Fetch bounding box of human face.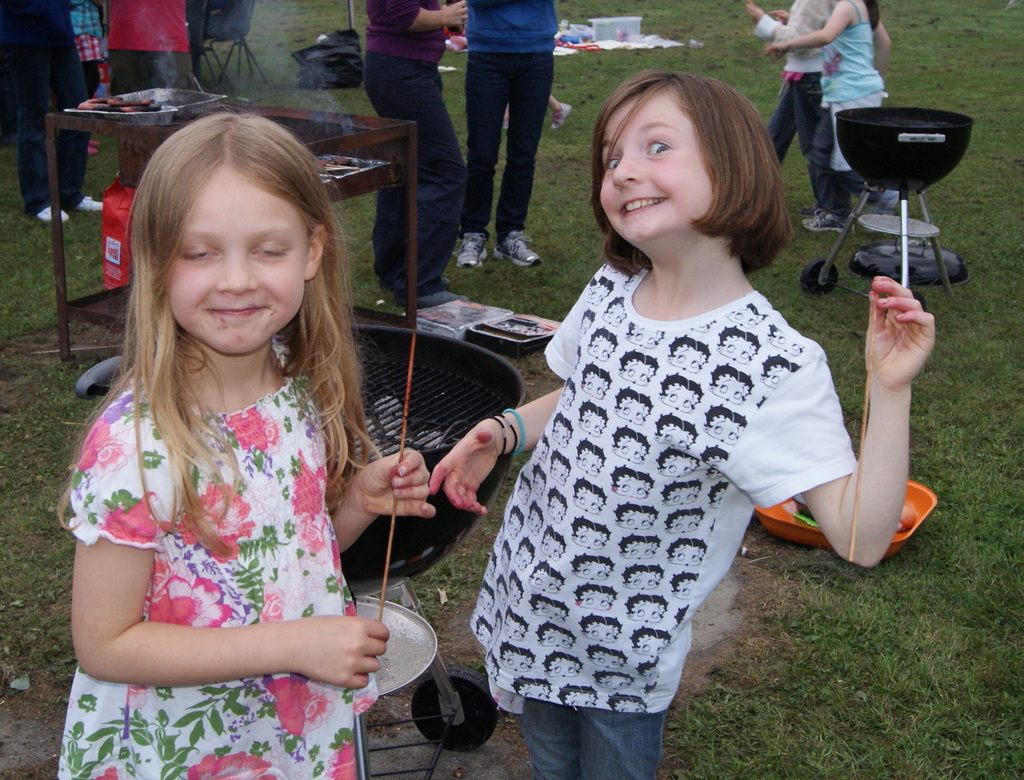
Bbox: locate(165, 171, 306, 353).
